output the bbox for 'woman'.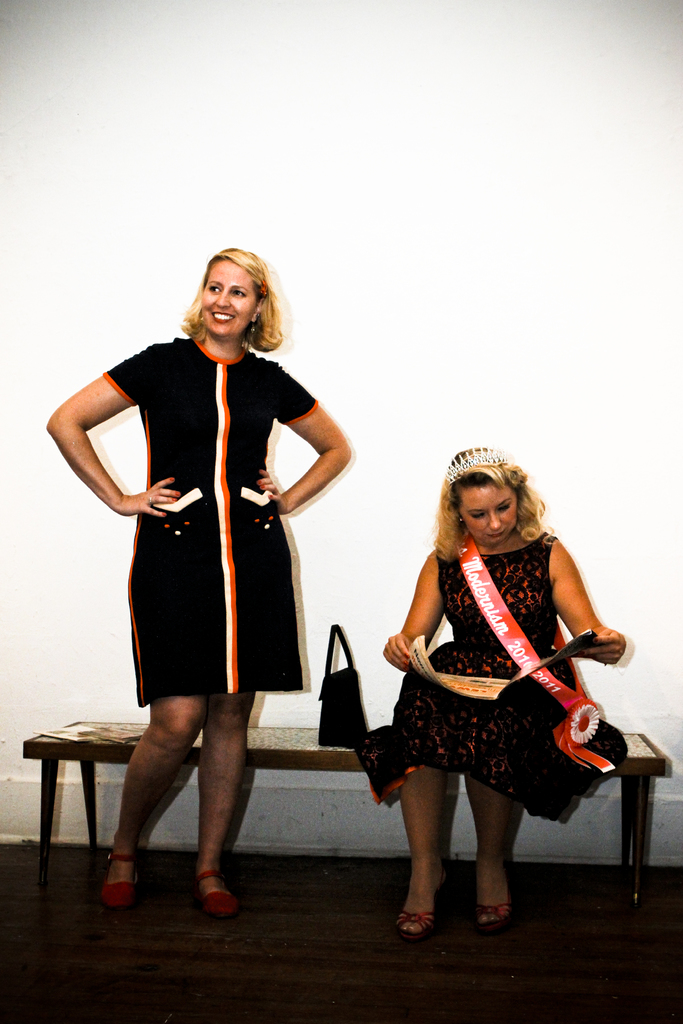
(x1=383, y1=449, x2=610, y2=931).
